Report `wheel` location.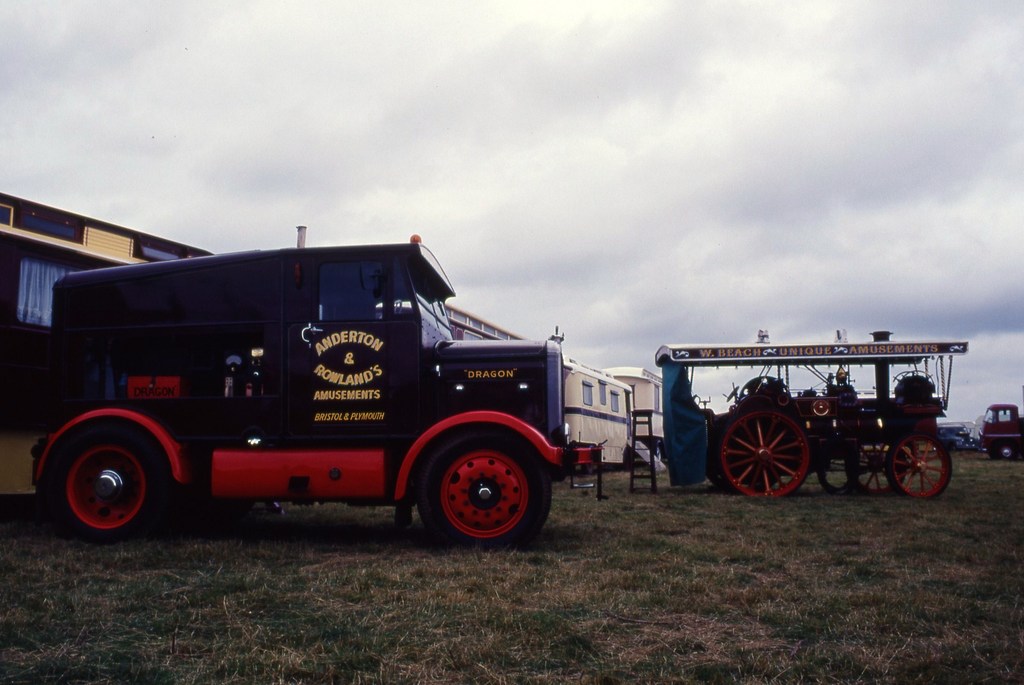
Report: bbox=(40, 423, 172, 547).
